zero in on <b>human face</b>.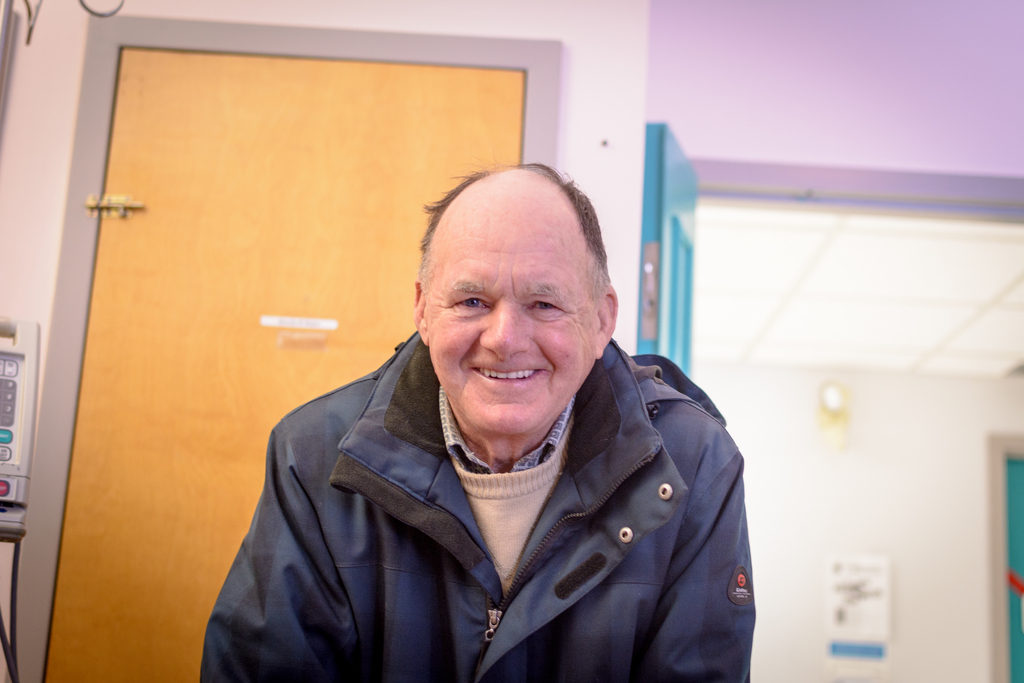
Zeroed in: 422, 210, 600, 436.
